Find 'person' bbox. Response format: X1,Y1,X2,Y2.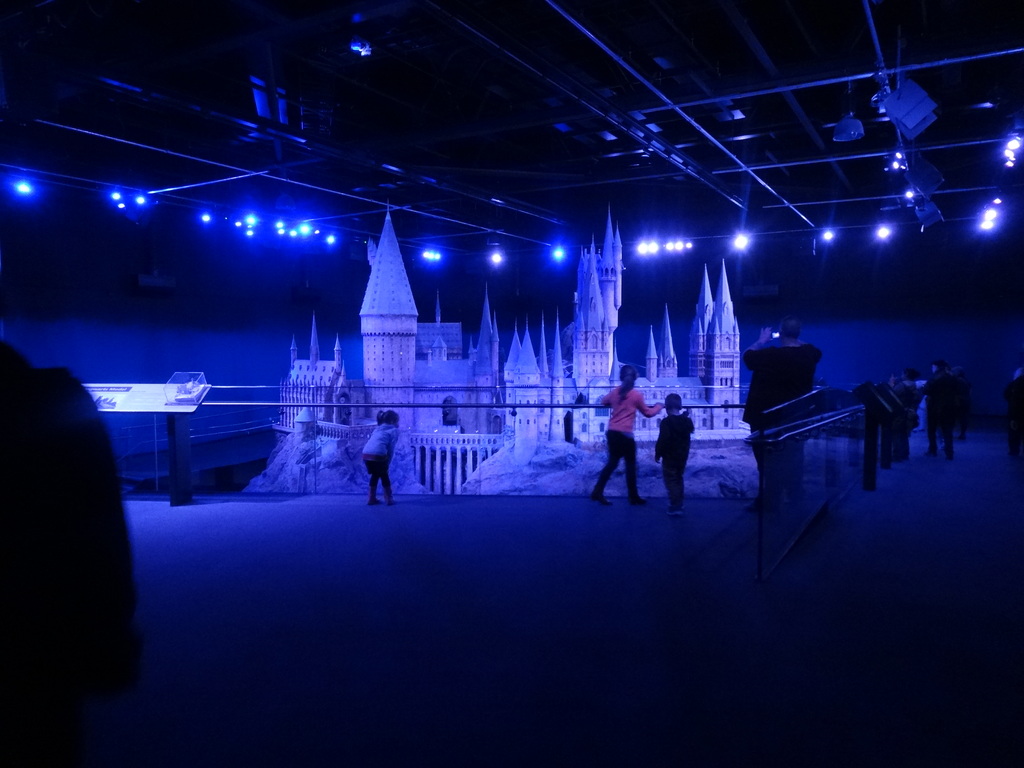
589,368,666,507.
